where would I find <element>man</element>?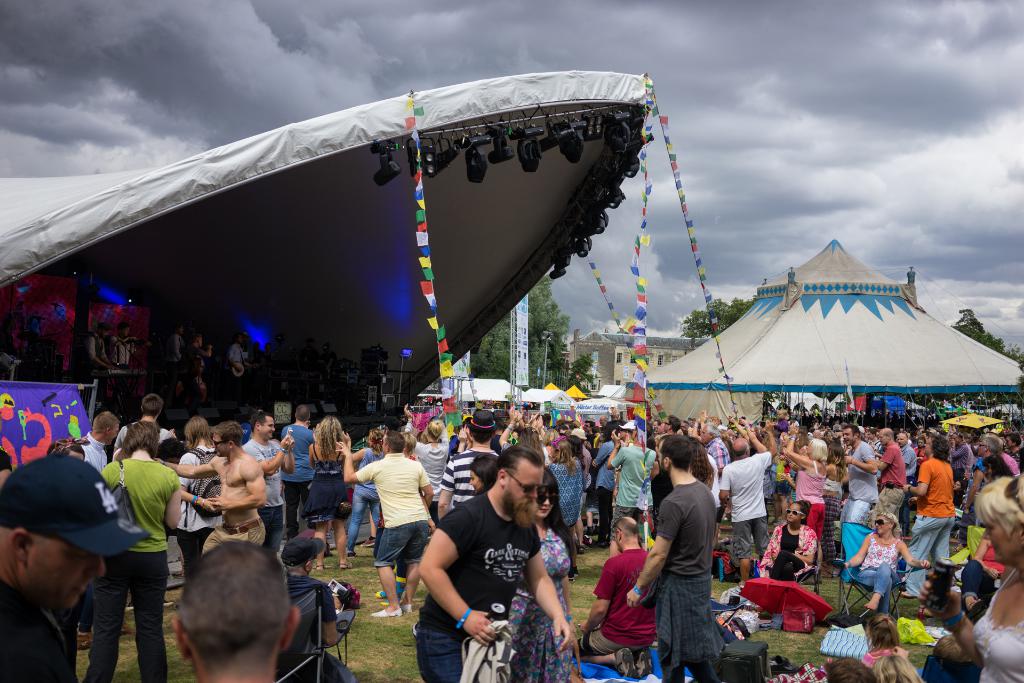
At region(417, 440, 568, 682).
